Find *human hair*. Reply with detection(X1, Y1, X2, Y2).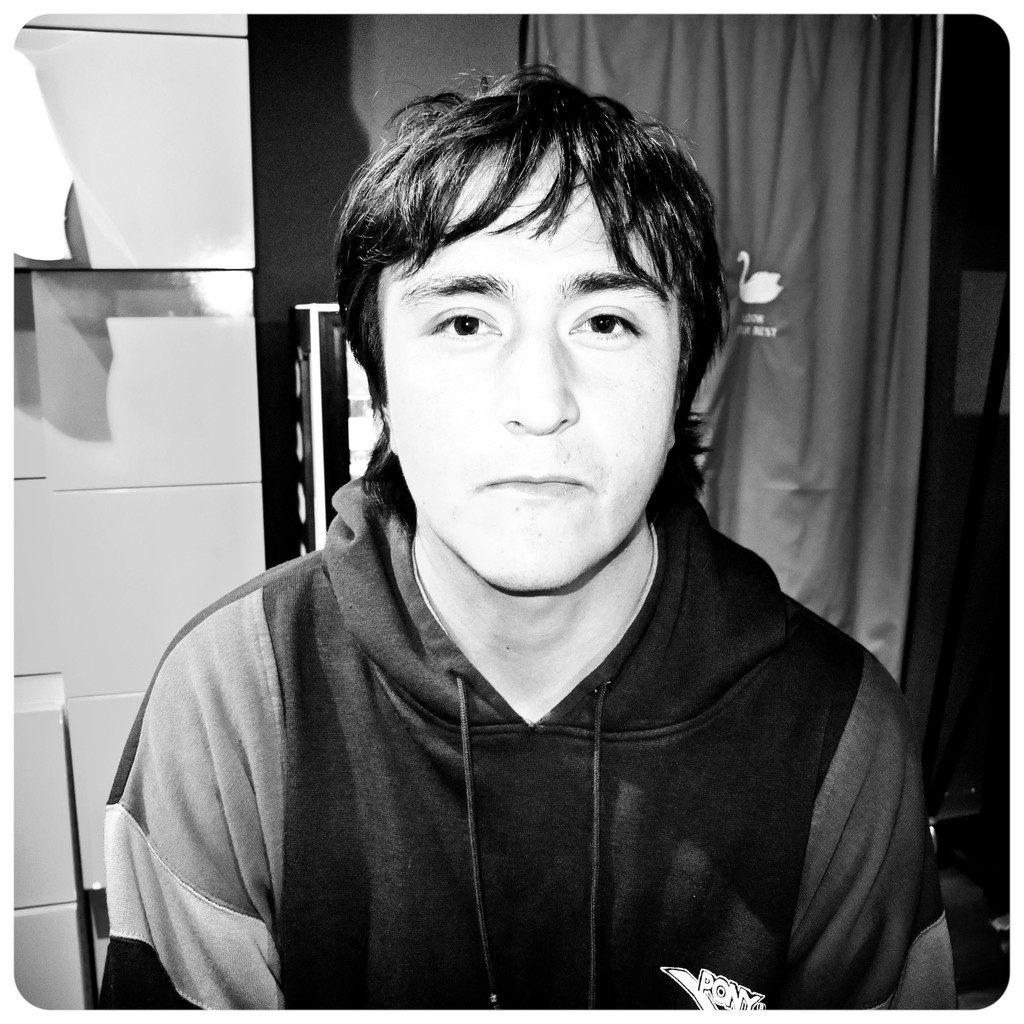
detection(333, 75, 737, 447).
